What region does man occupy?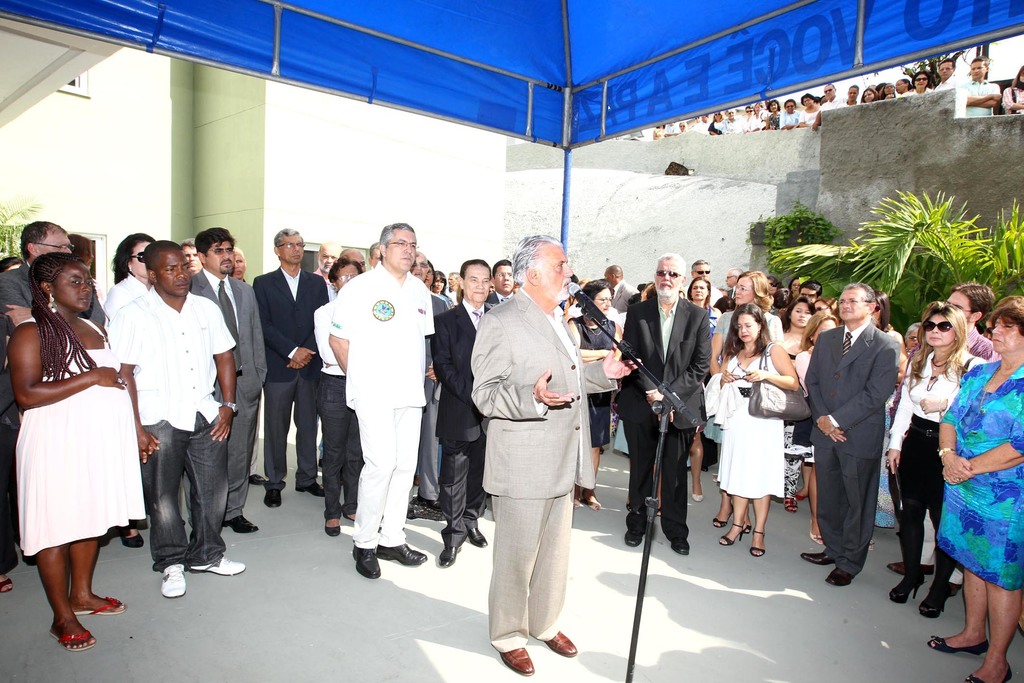
<box>934,58,963,88</box>.
